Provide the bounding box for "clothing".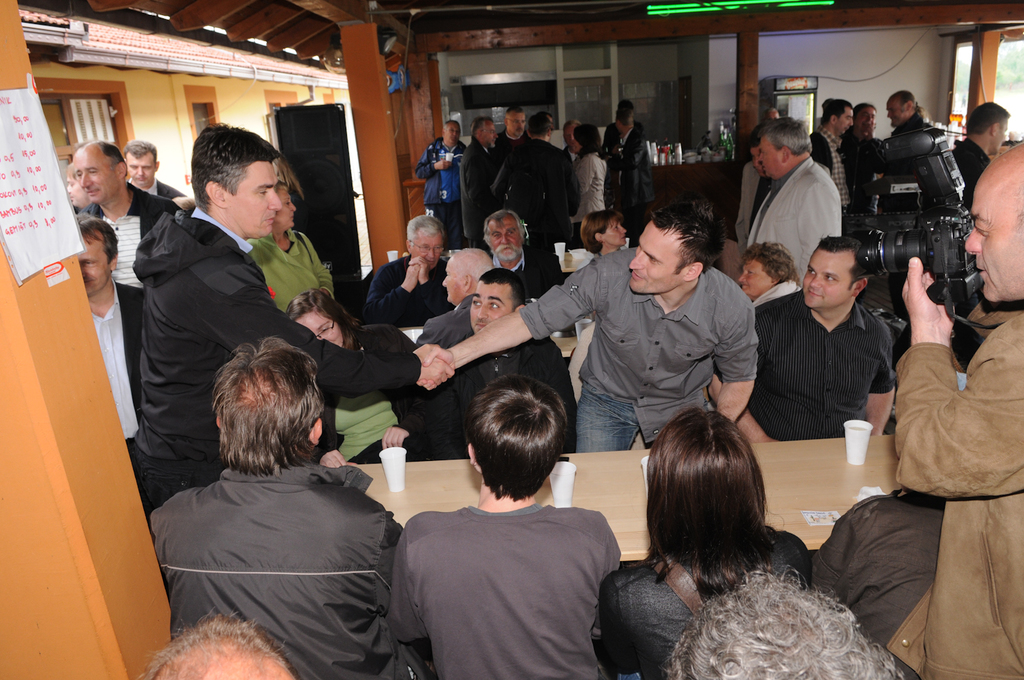
bbox(81, 115, 1023, 674).
